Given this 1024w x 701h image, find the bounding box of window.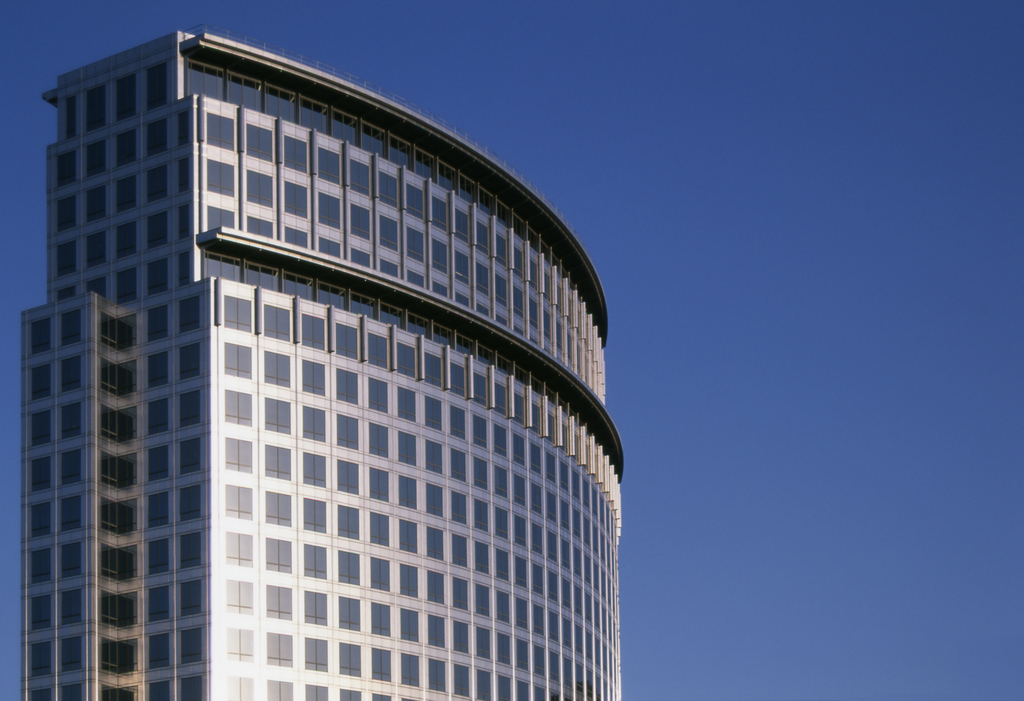
470:373:487:404.
